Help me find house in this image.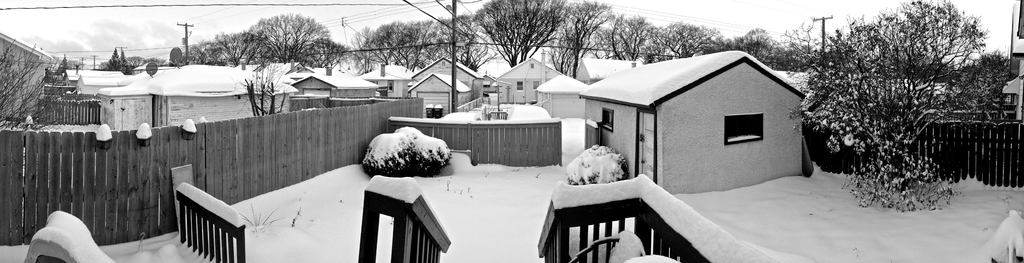
Found it: 279,57,477,111.
